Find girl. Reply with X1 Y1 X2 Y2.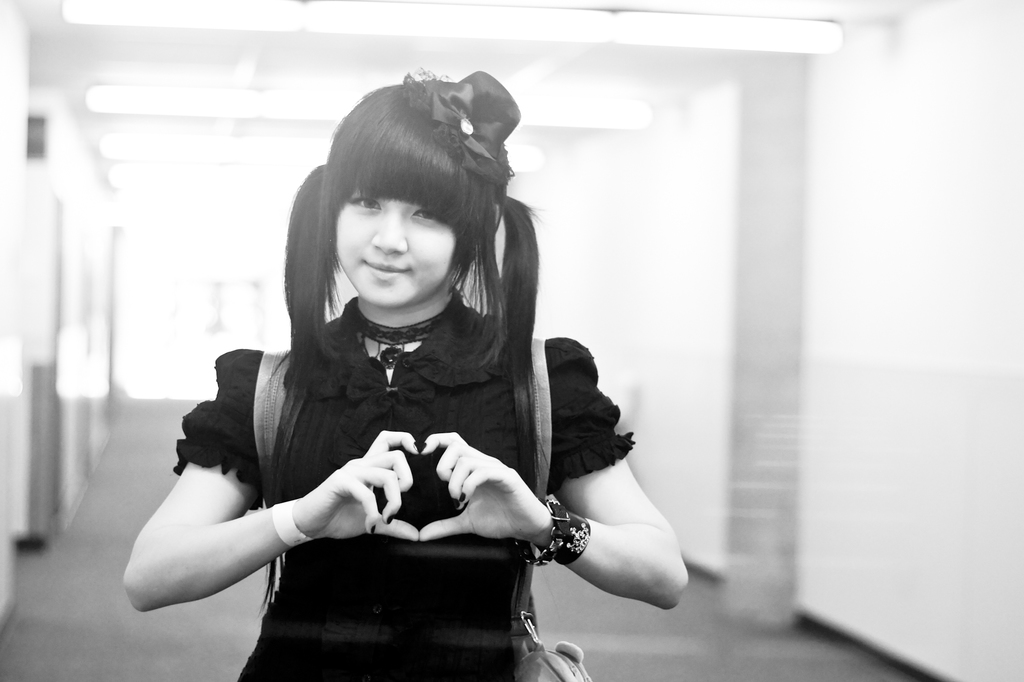
120 65 687 681.
